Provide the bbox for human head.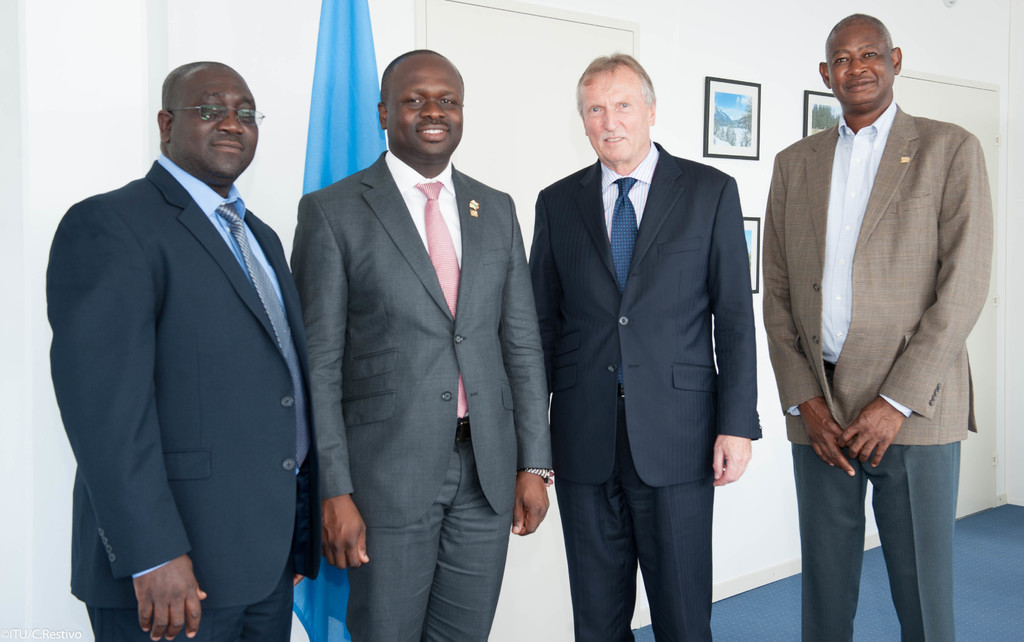
left=152, top=56, right=260, bottom=184.
